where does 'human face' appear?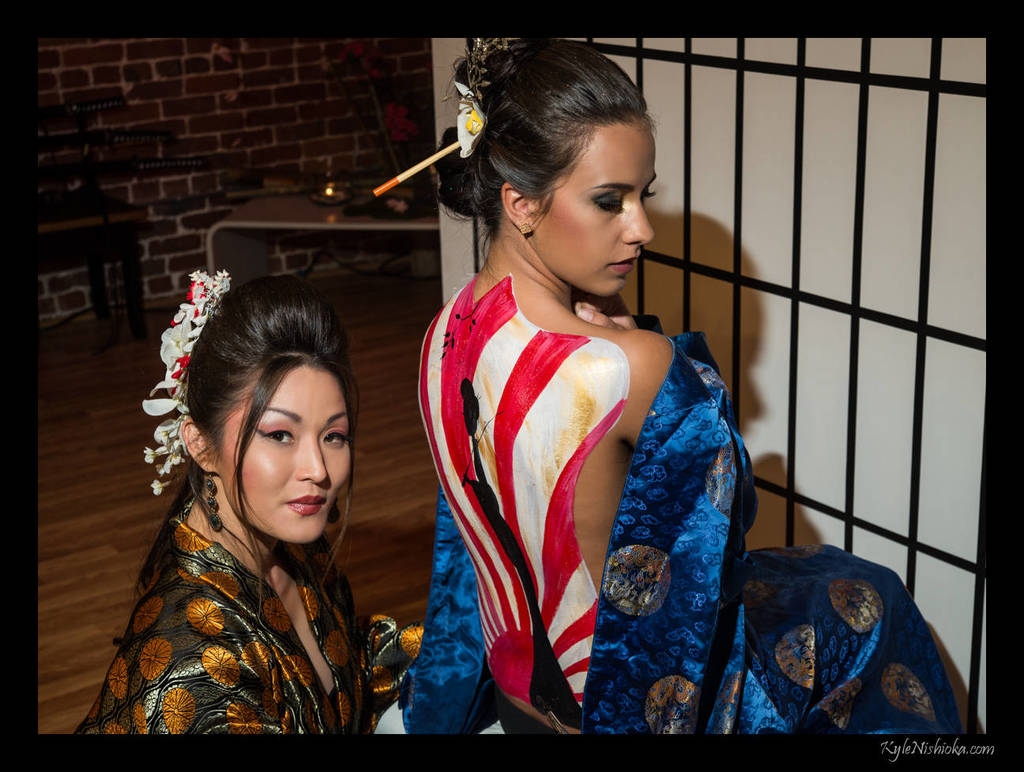
Appears at <bbox>534, 116, 661, 295</bbox>.
